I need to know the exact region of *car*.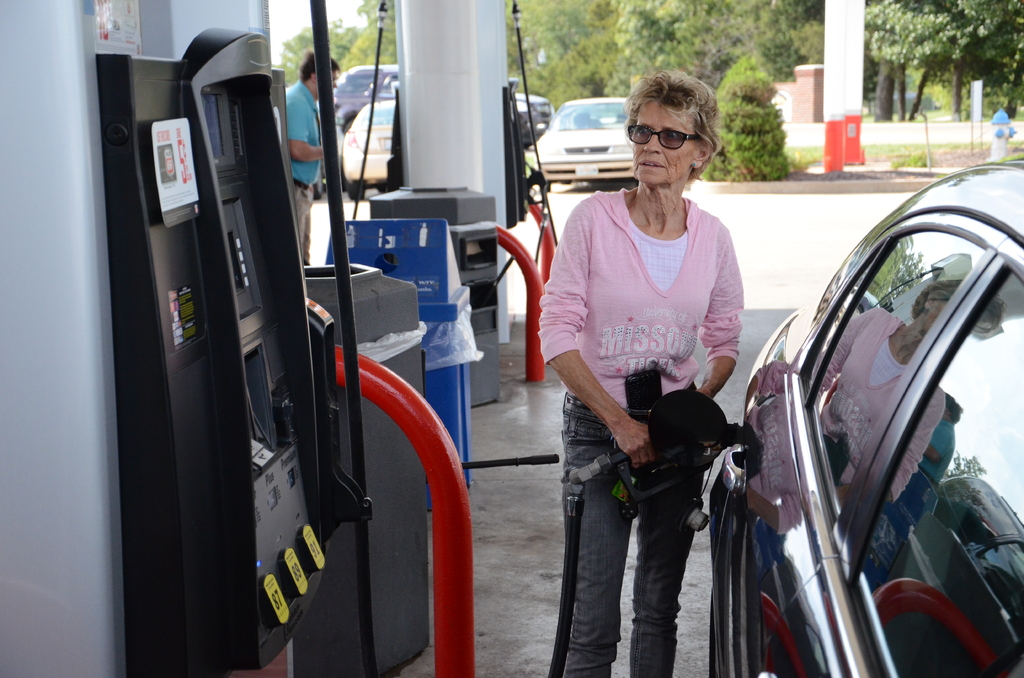
Region: l=534, t=97, r=640, b=191.
